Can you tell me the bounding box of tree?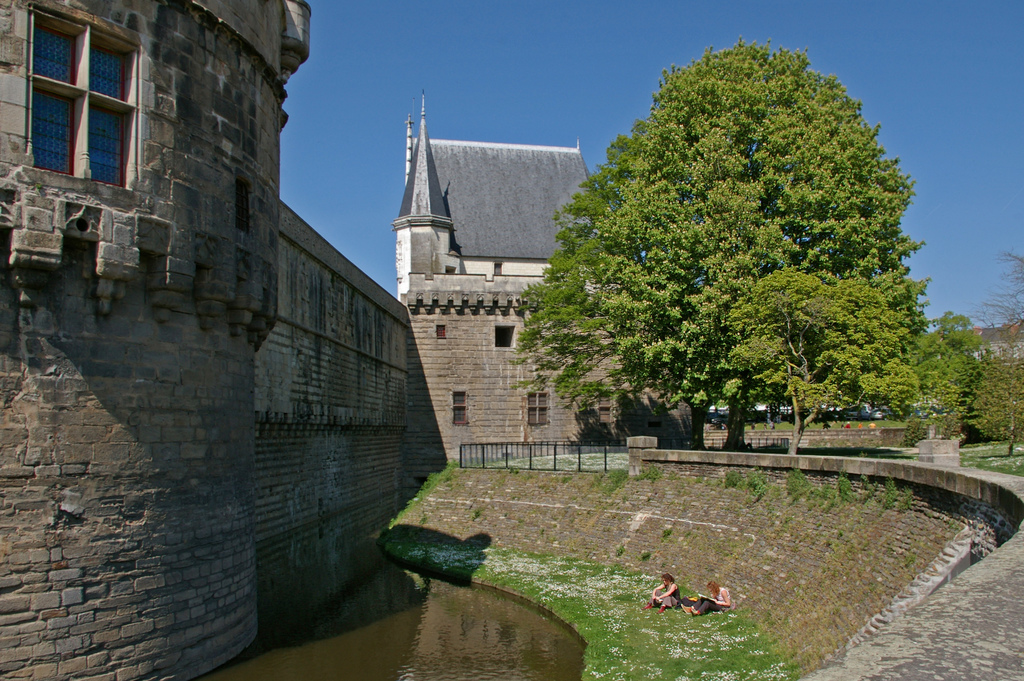
557, 26, 927, 480.
